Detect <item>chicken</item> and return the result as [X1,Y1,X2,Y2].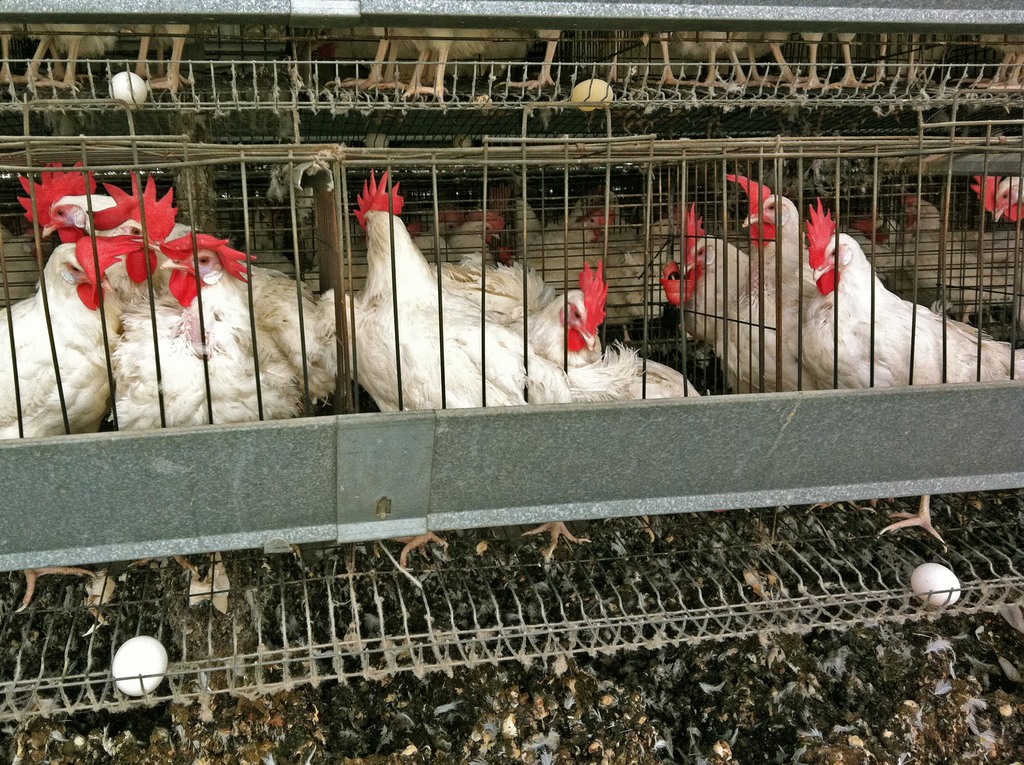
[897,178,1022,347].
